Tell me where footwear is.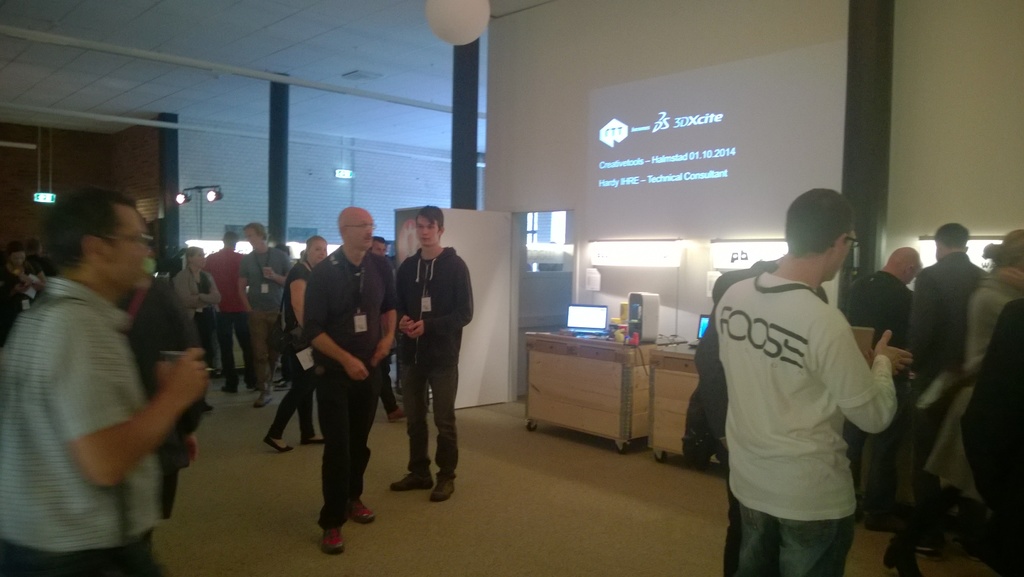
footwear is at select_region(221, 388, 234, 392).
